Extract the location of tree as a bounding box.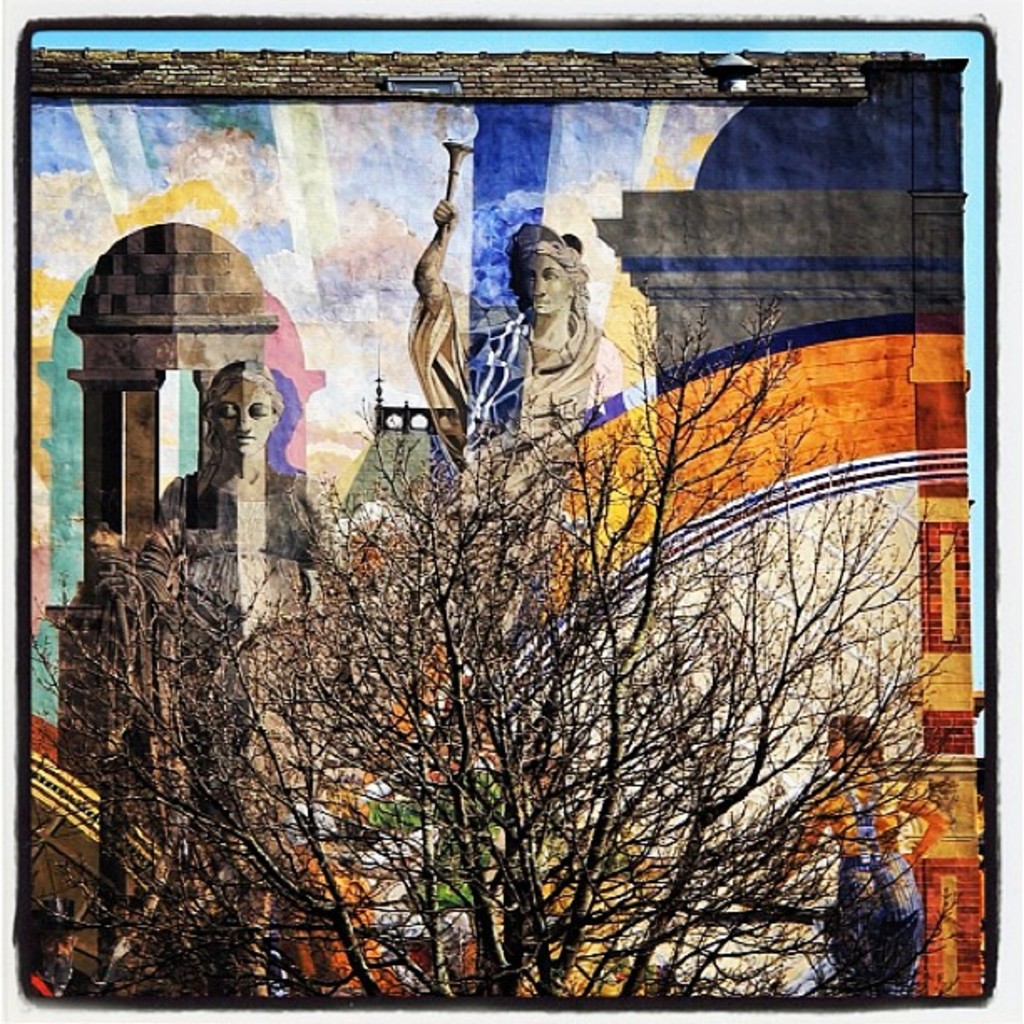
{"left": 28, "top": 264, "right": 970, "bottom": 997}.
